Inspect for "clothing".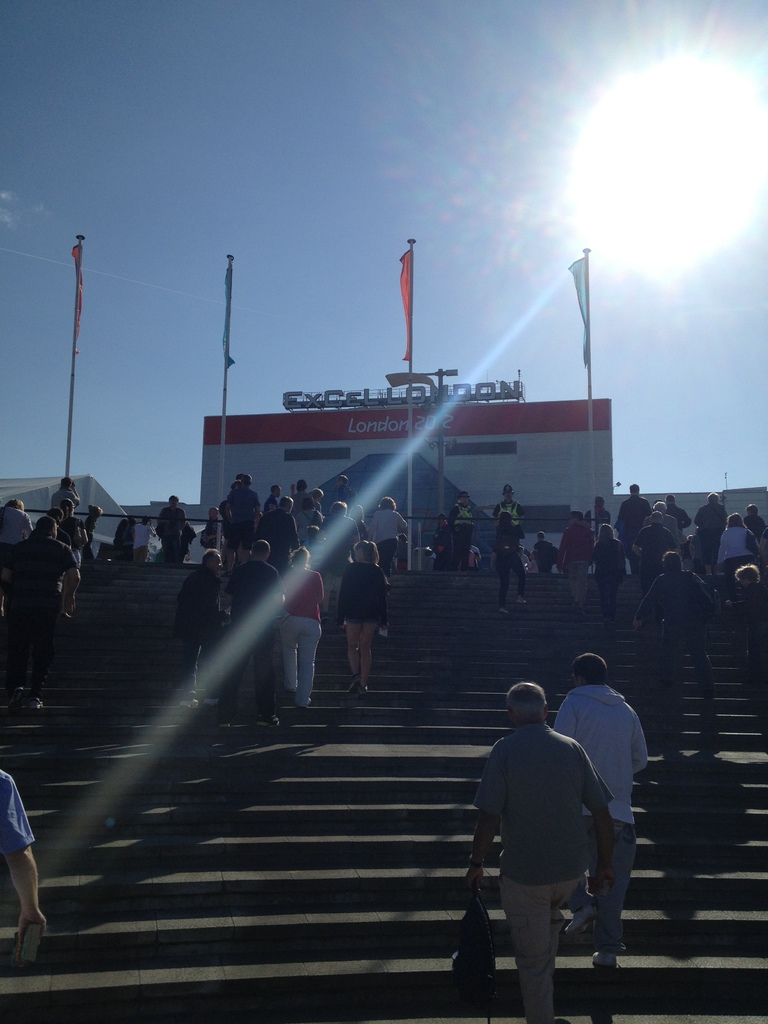
Inspection: left=636, top=511, right=689, bottom=578.
